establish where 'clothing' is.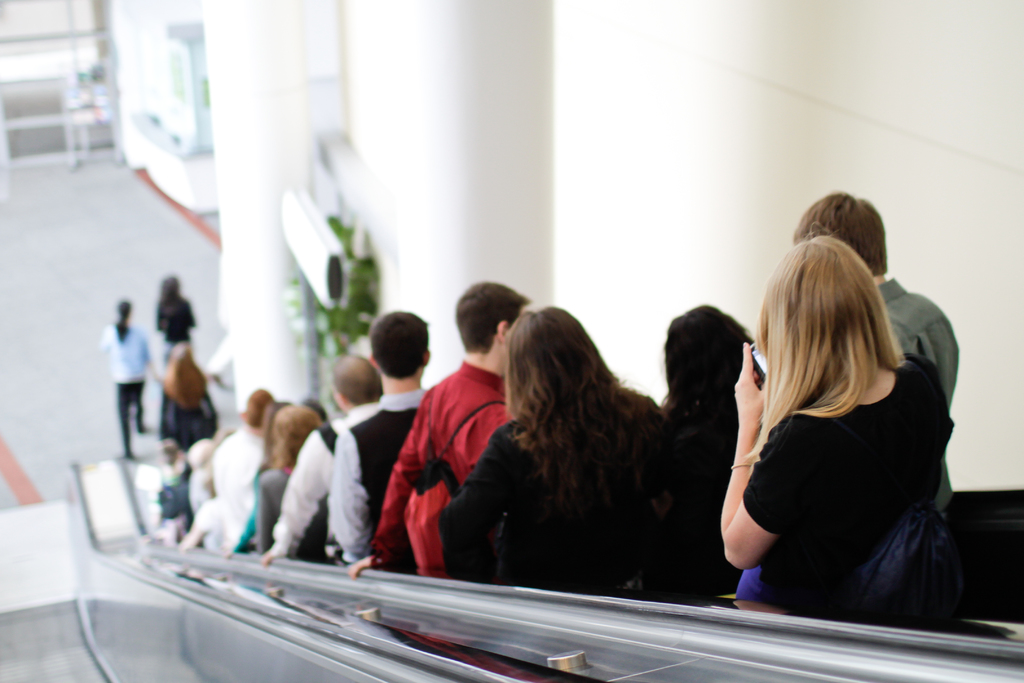
Established at [440, 382, 662, 595].
